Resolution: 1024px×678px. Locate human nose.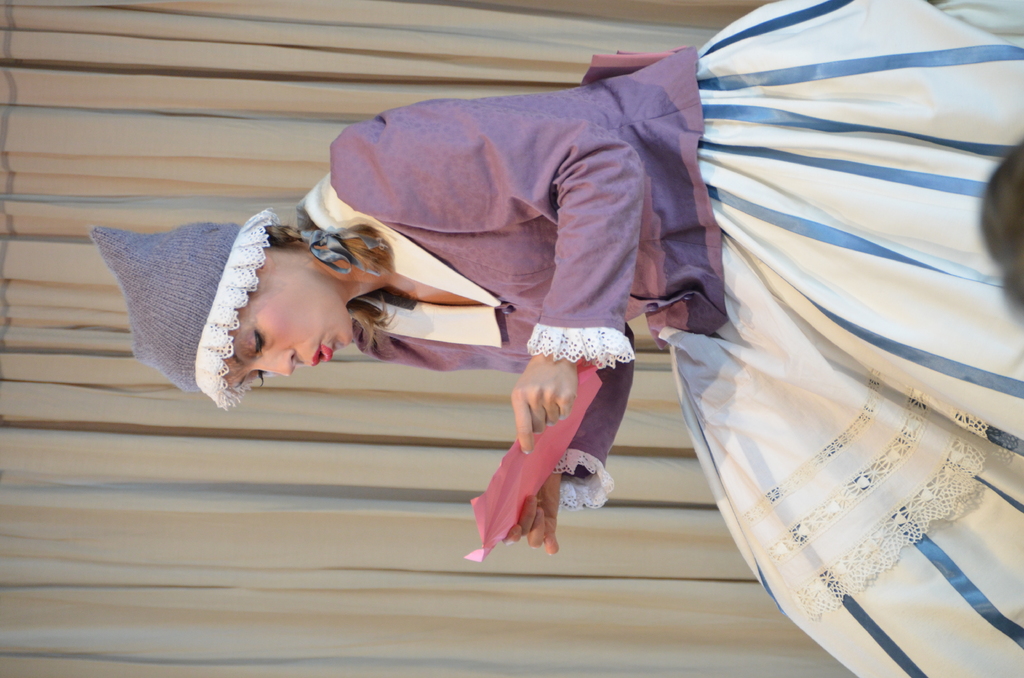
{"x1": 256, "y1": 348, "x2": 298, "y2": 377}.
